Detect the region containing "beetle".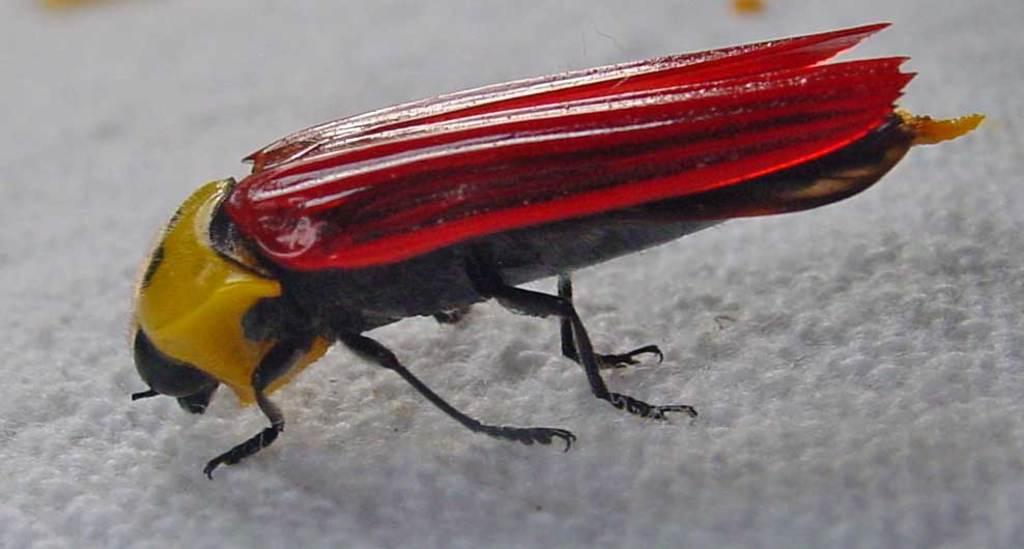
133, 23, 968, 499.
